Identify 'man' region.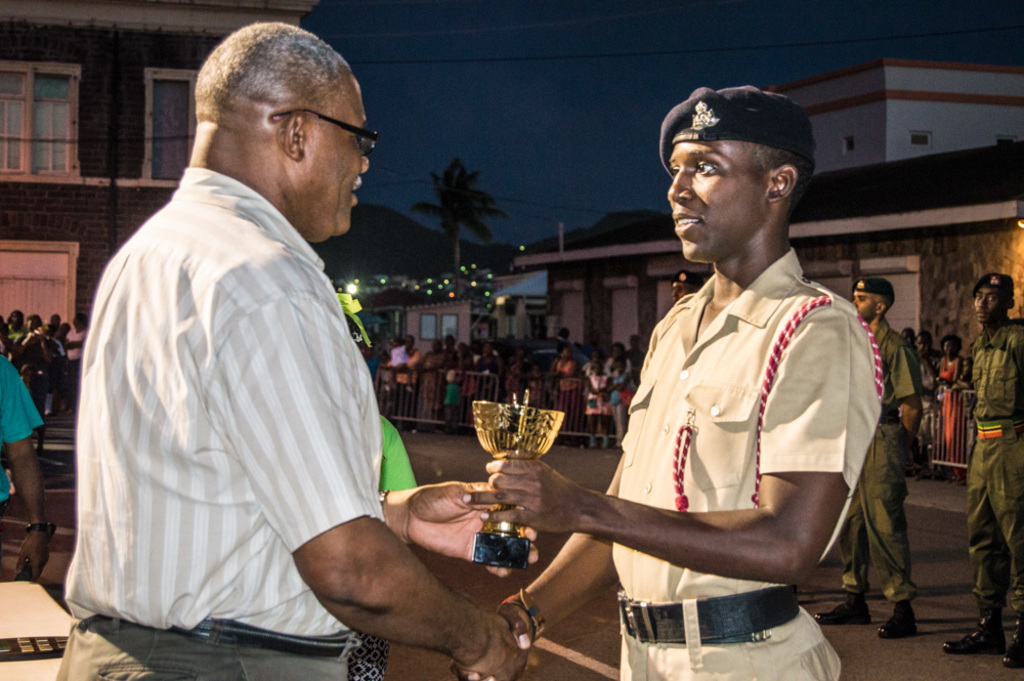
Region: l=75, t=27, r=473, b=664.
